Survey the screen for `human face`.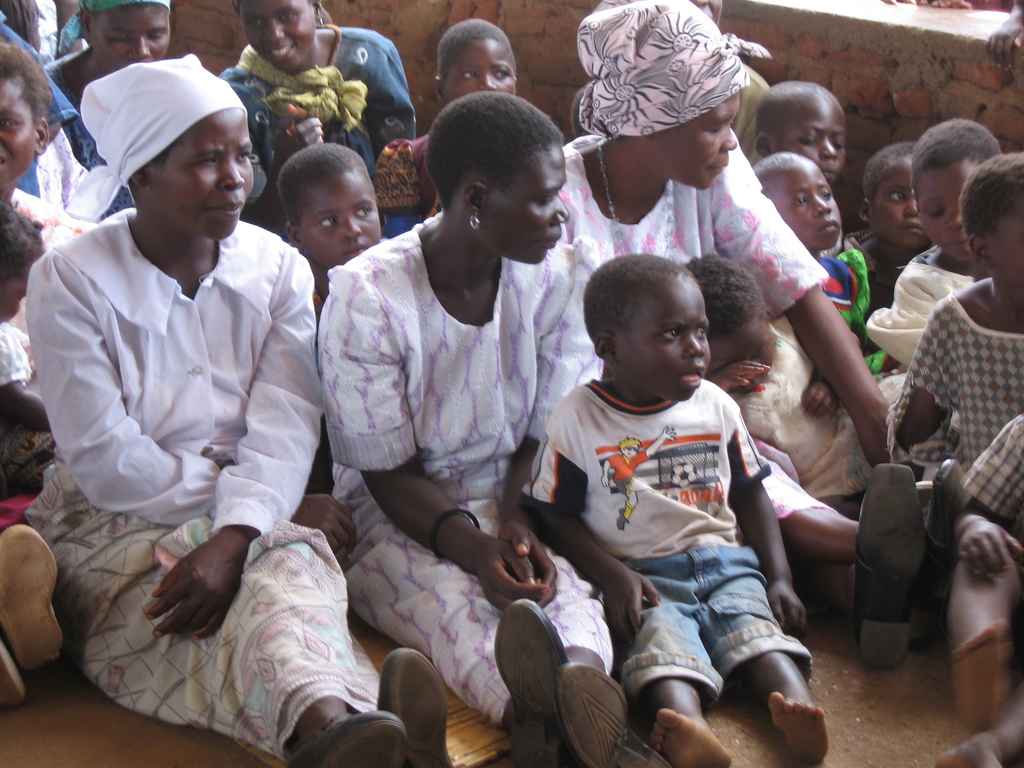
Survey found: <region>617, 278, 711, 400</region>.
